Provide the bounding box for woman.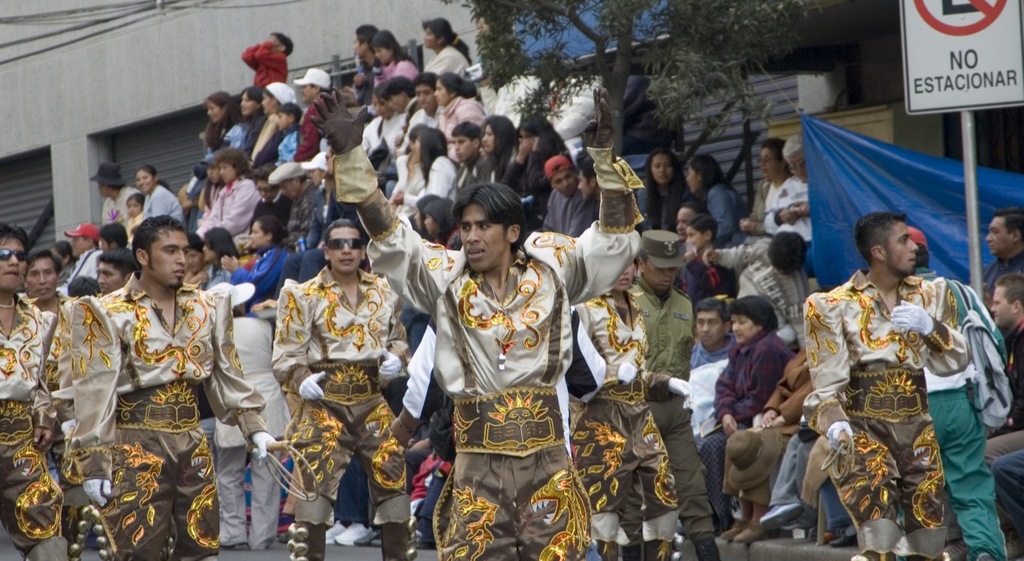
{"left": 687, "top": 153, "right": 748, "bottom": 246}.
